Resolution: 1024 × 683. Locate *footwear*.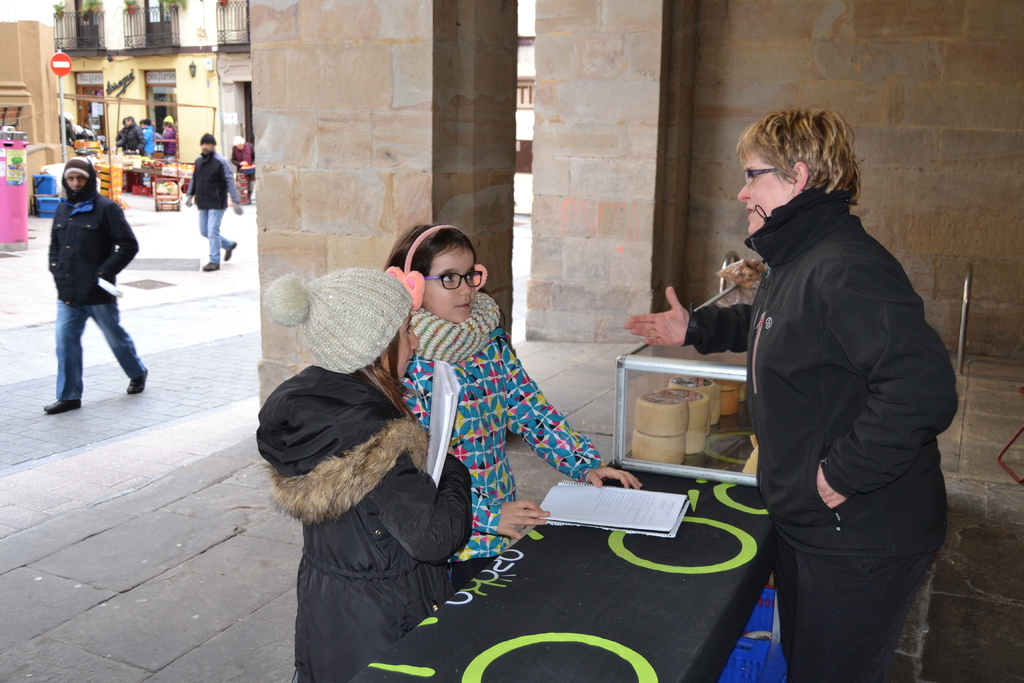
<box>43,397,81,413</box>.
